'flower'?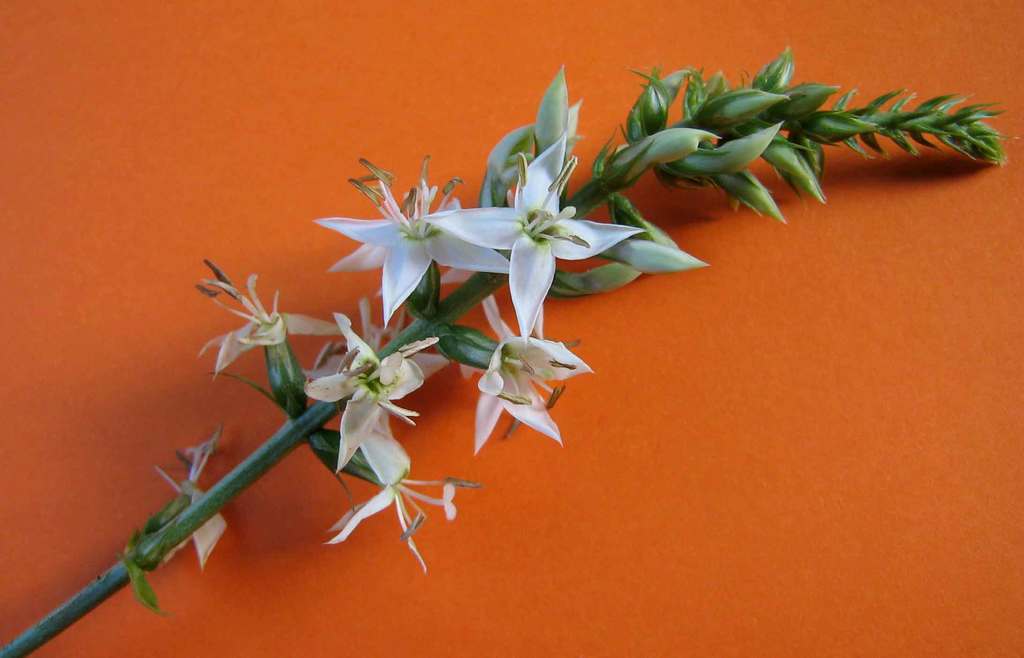
[left=460, top=289, right=604, bottom=454]
